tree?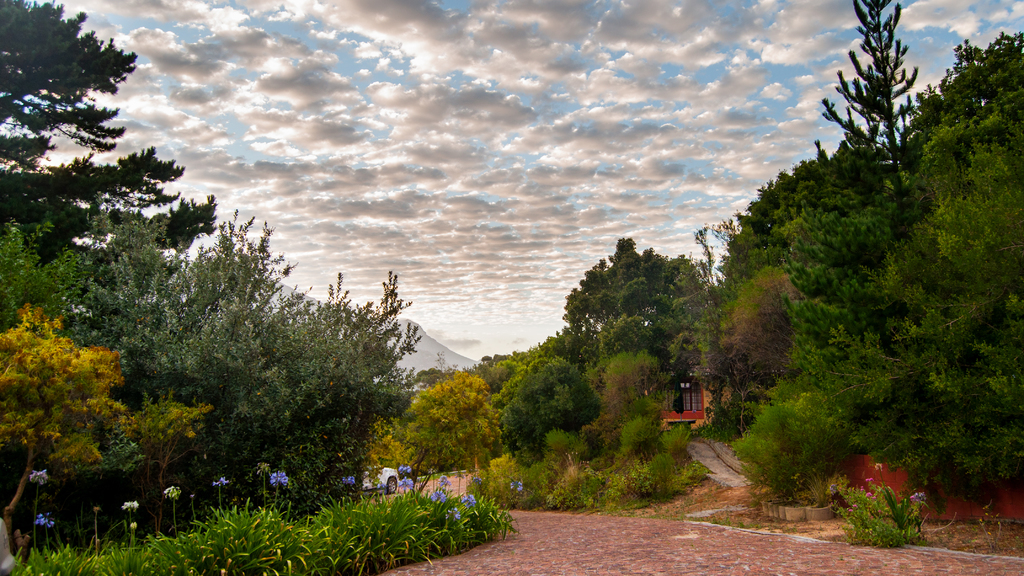
Rect(806, 0, 932, 237)
